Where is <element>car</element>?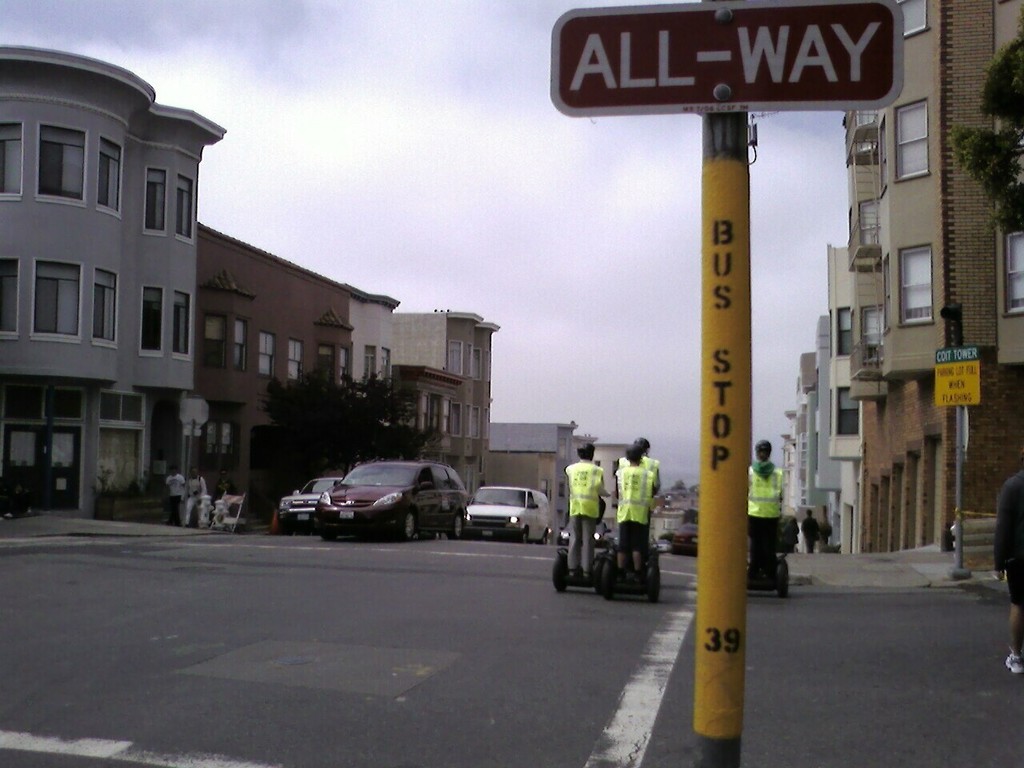
box=[280, 474, 344, 526].
